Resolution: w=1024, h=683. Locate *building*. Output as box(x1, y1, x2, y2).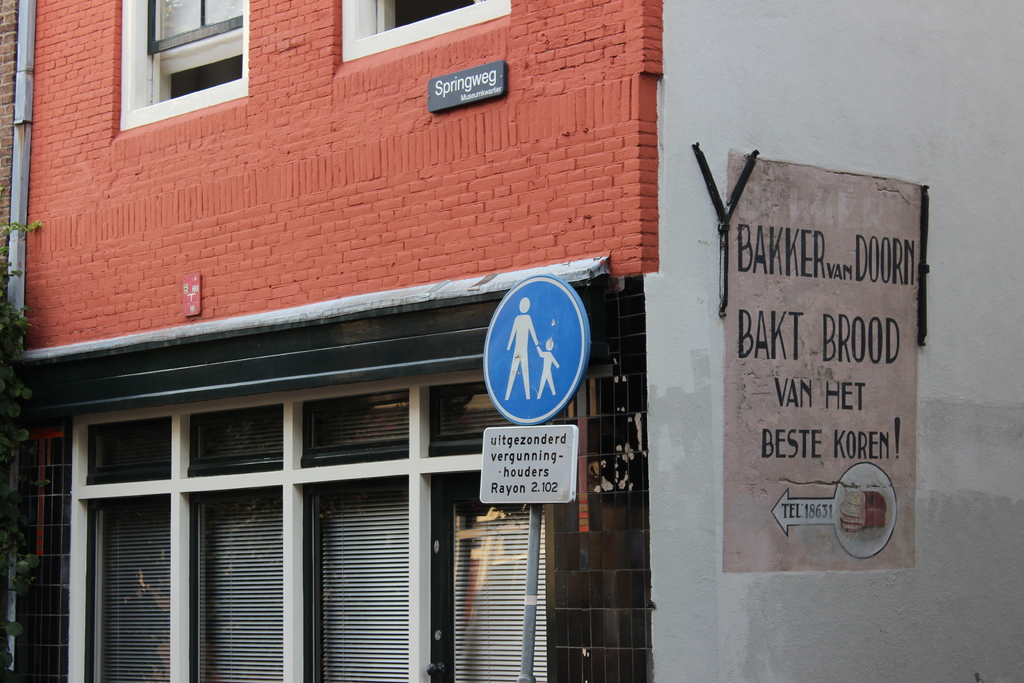
box(0, 0, 1023, 682).
